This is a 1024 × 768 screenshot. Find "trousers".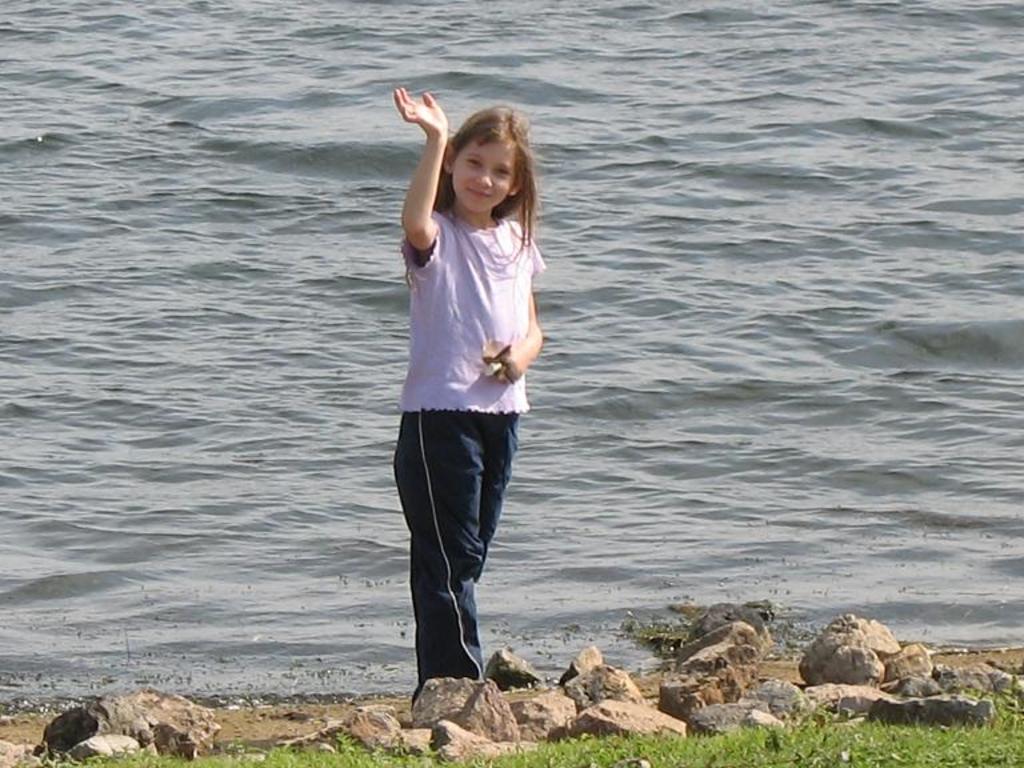
Bounding box: locate(395, 395, 517, 680).
